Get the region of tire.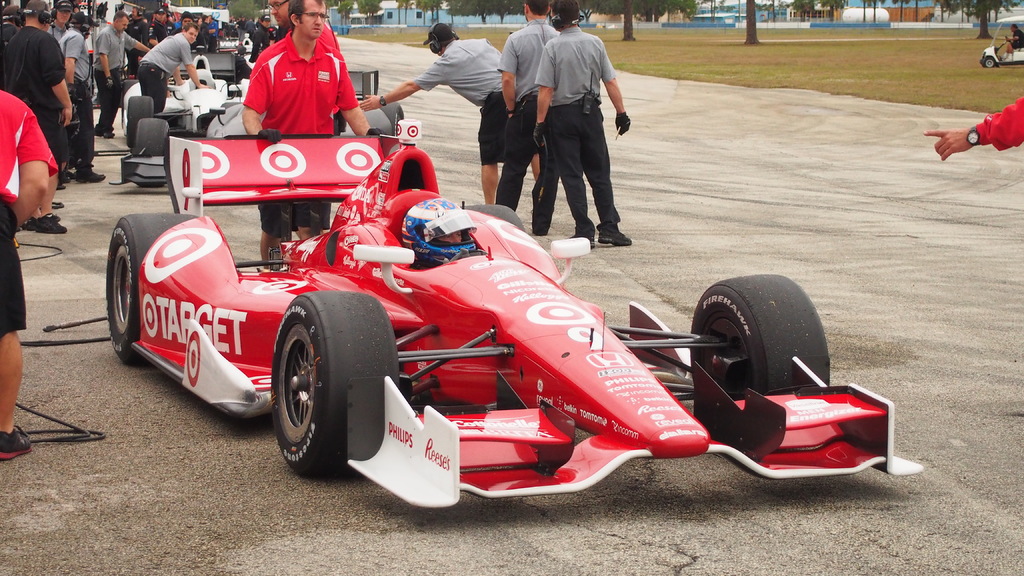
980,55,996,71.
